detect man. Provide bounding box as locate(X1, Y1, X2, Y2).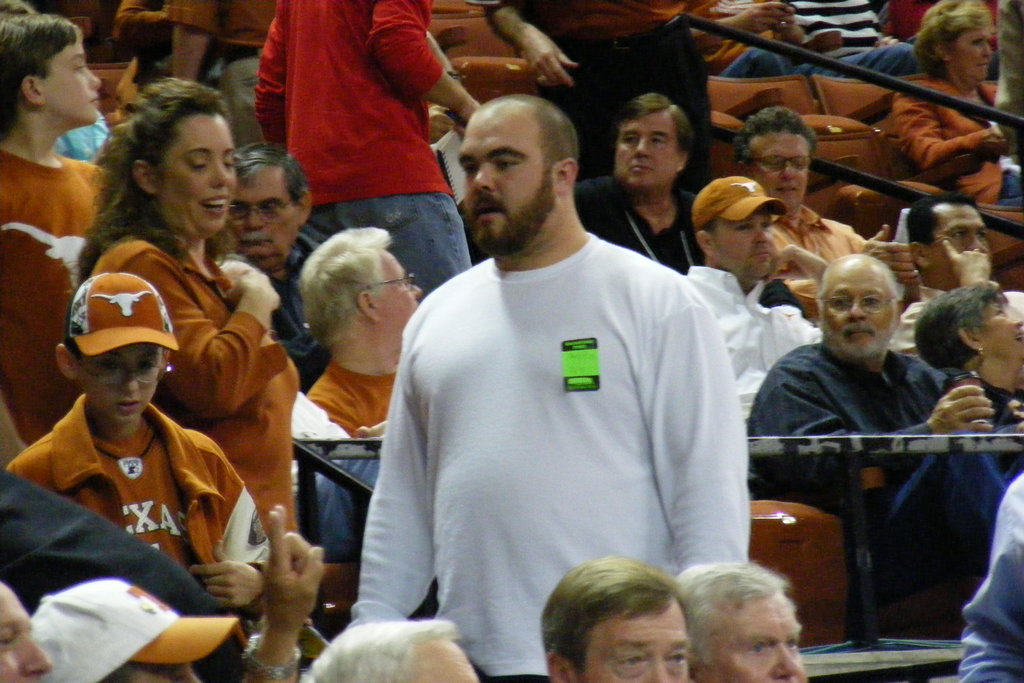
locate(904, 185, 1023, 335).
